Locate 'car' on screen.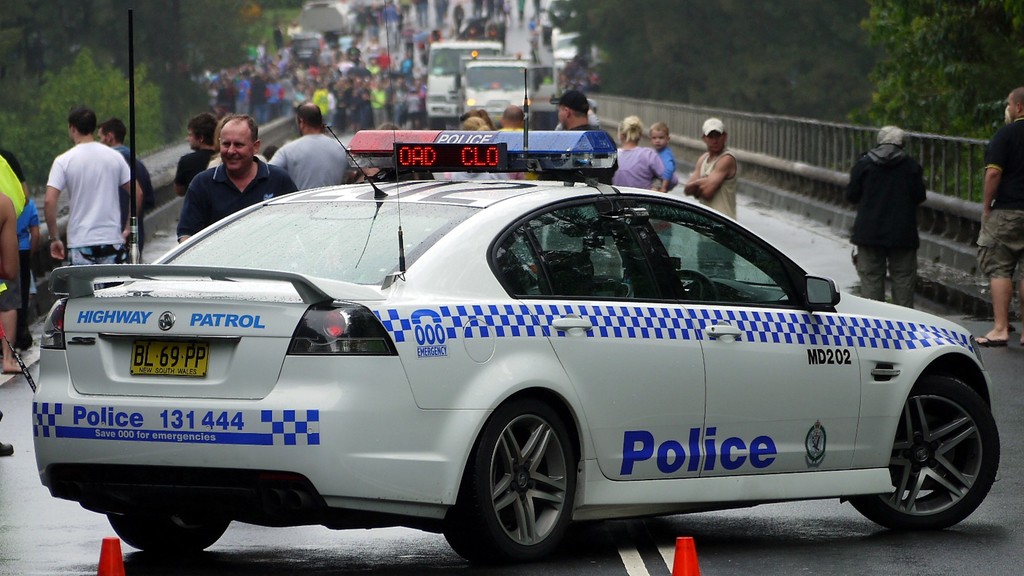
On screen at <box>28,129,996,575</box>.
